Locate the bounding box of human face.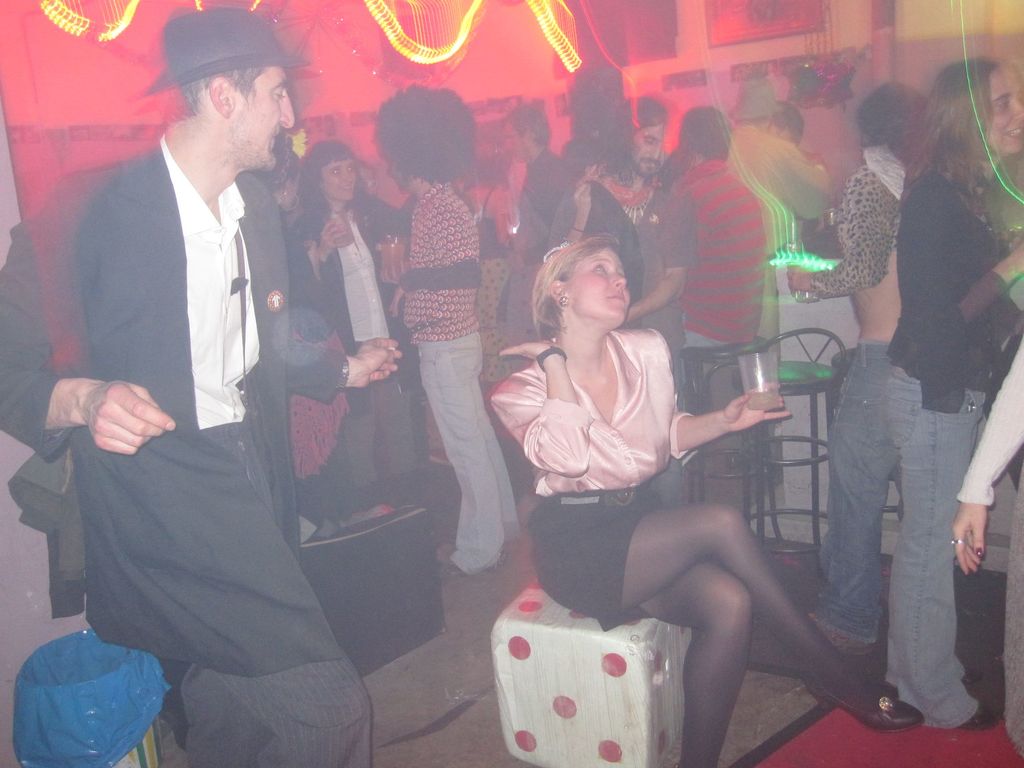
Bounding box: (x1=231, y1=65, x2=292, y2=170).
